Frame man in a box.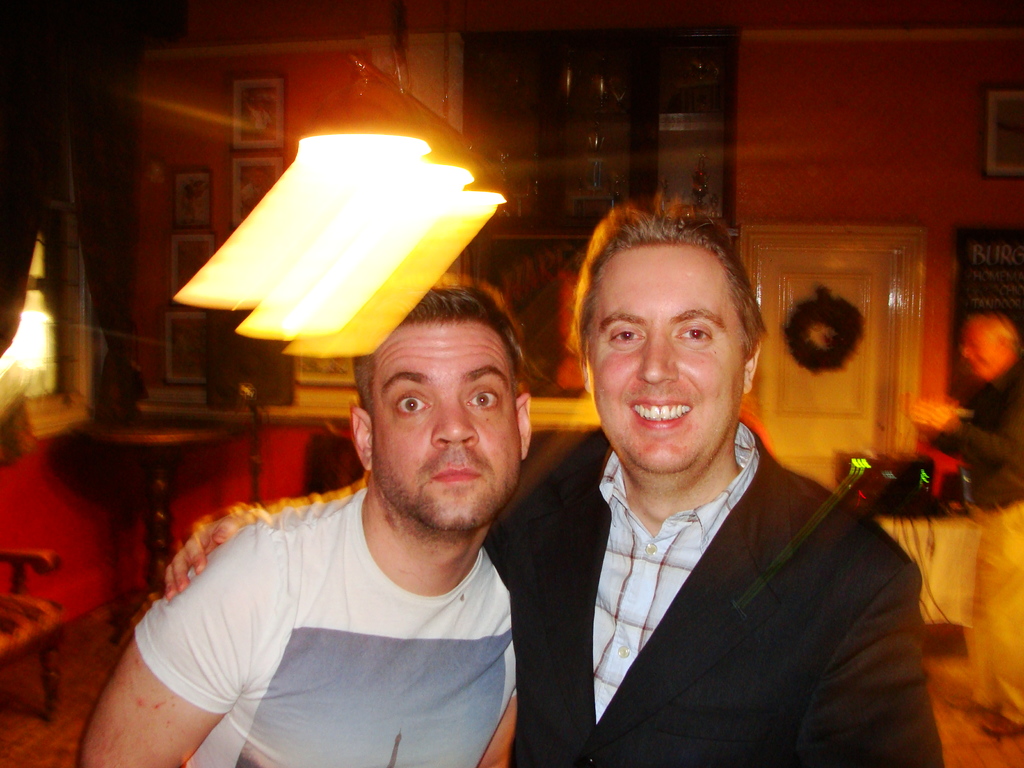
x1=908 y1=314 x2=1023 y2=737.
